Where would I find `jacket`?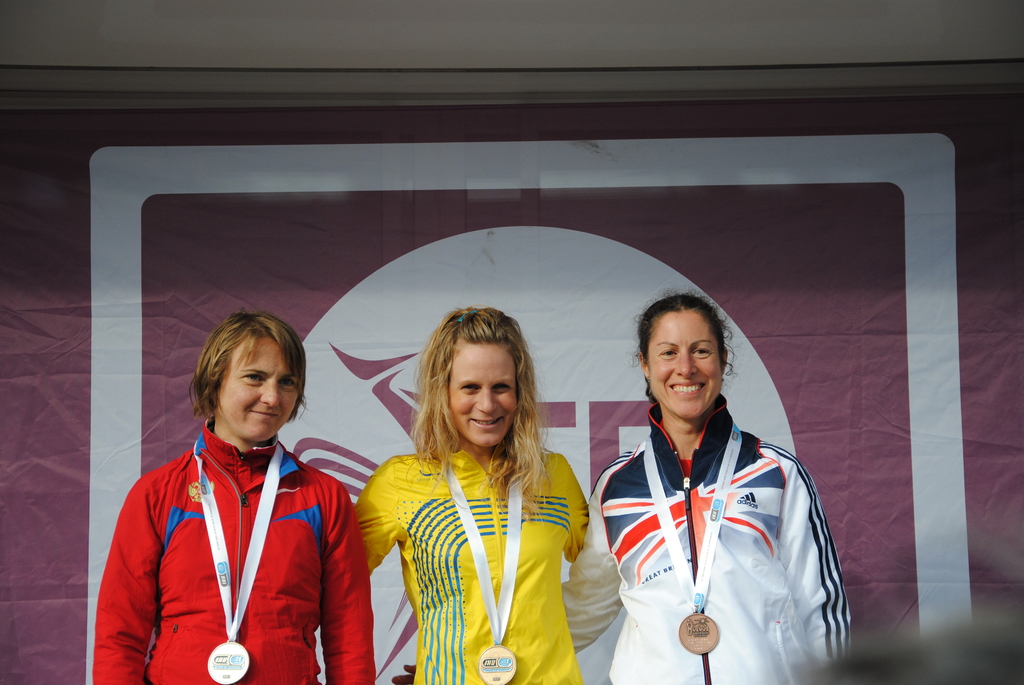
At <bbox>102, 372, 355, 684</bbox>.
